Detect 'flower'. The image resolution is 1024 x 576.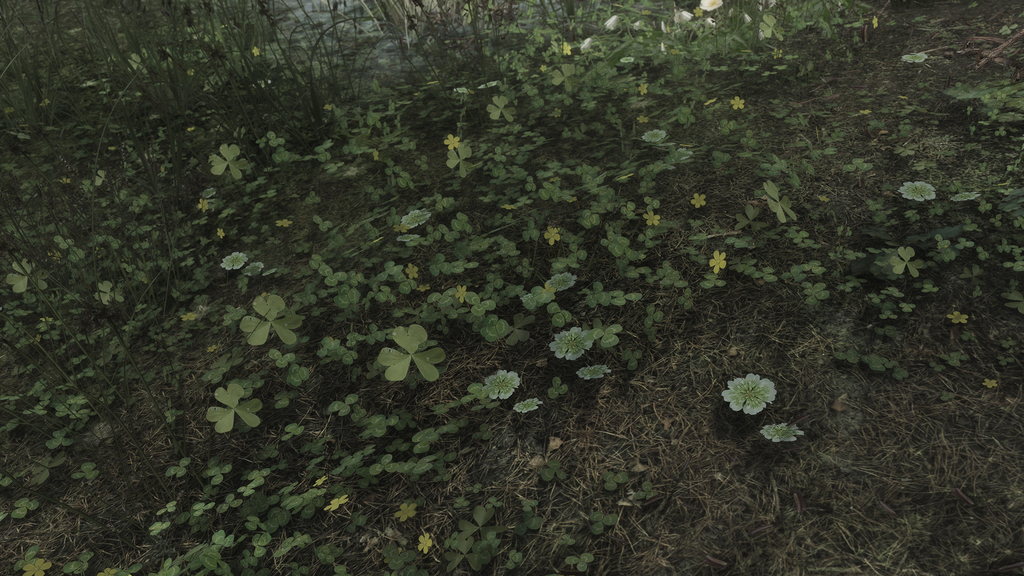
[left=643, top=211, right=662, bottom=227].
